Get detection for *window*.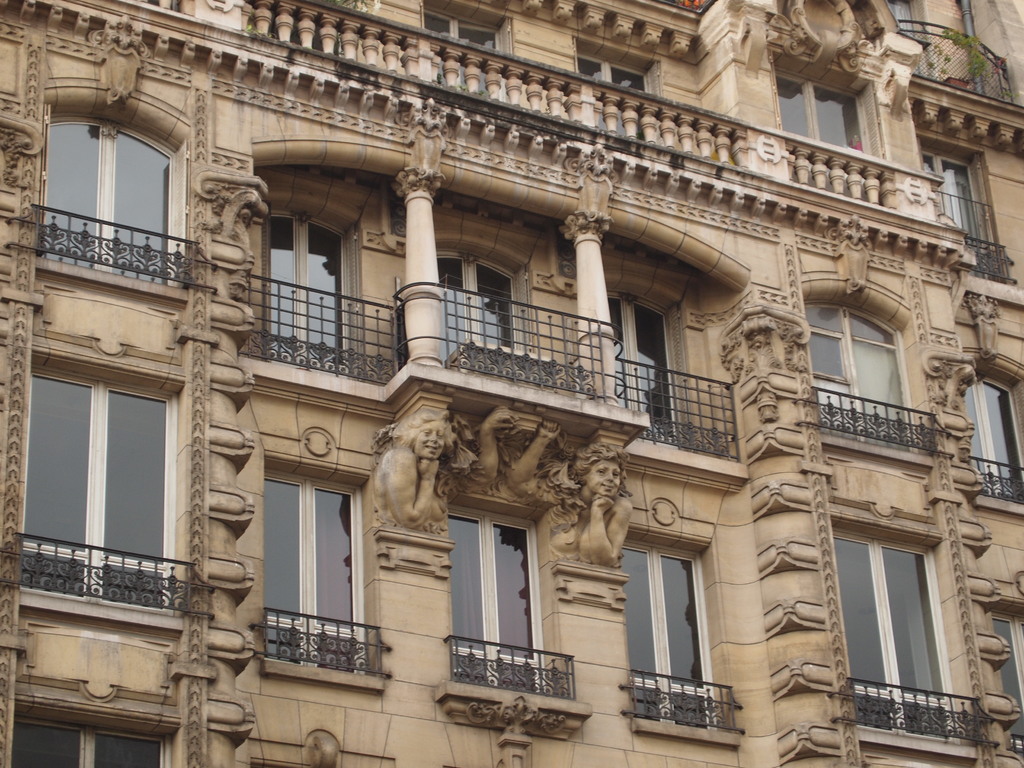
Detection: 426, 10, 504, 104.
